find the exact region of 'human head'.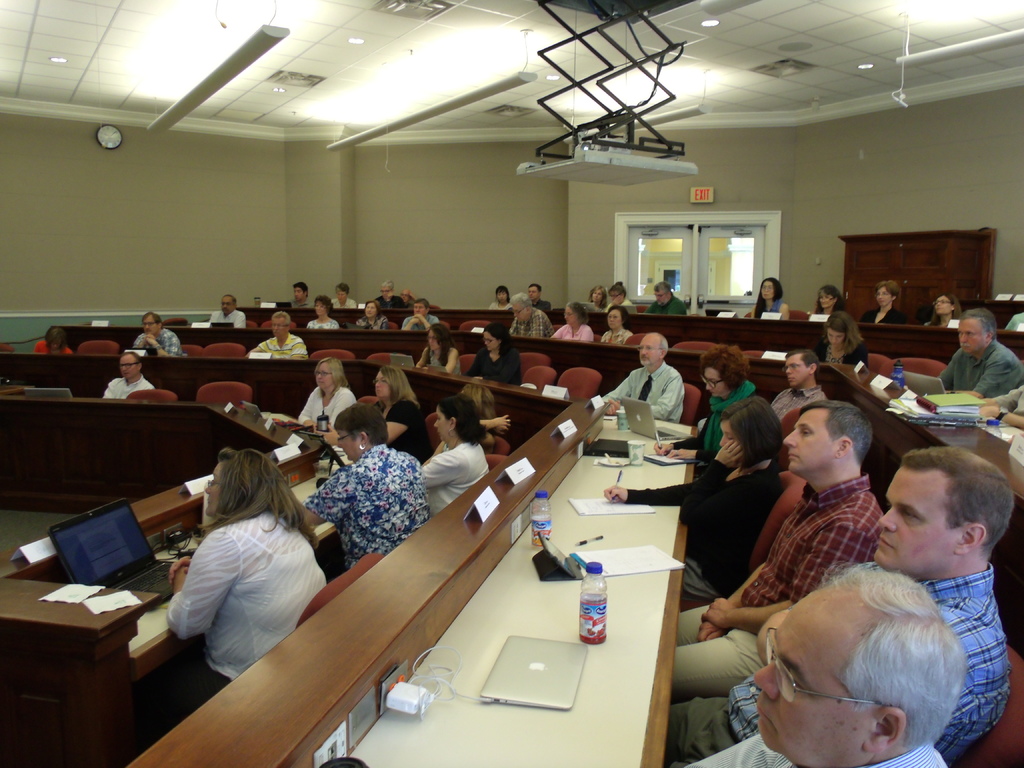
Exact region: 483 329 504 348.
